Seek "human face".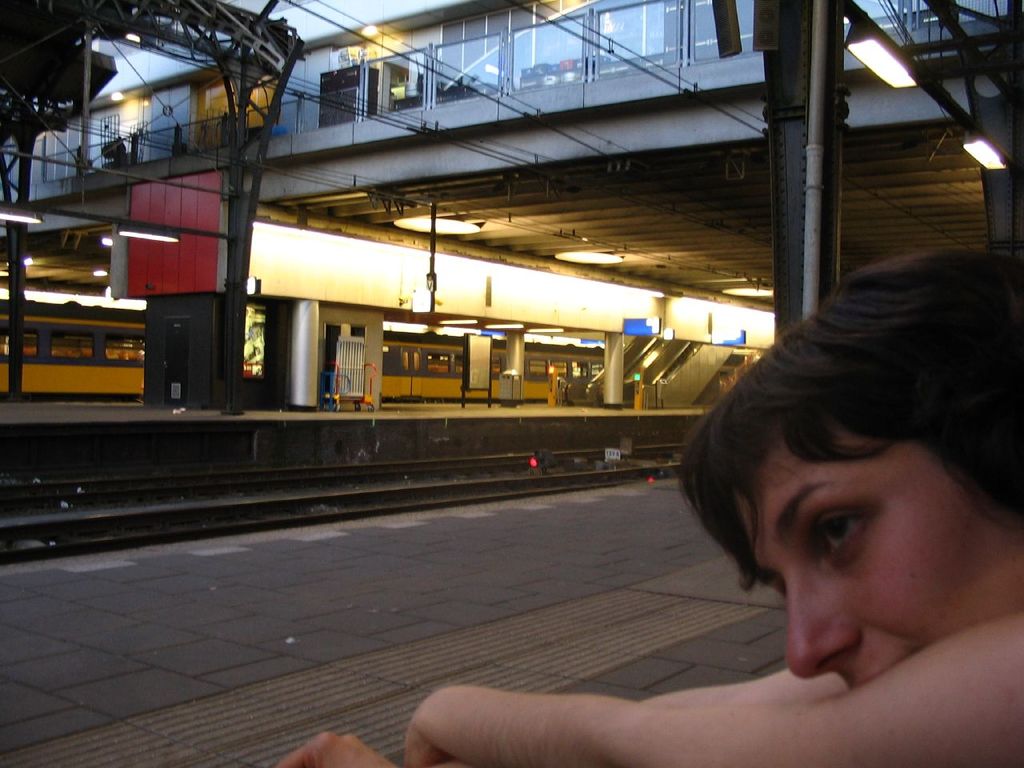
751:402:1023:692.
